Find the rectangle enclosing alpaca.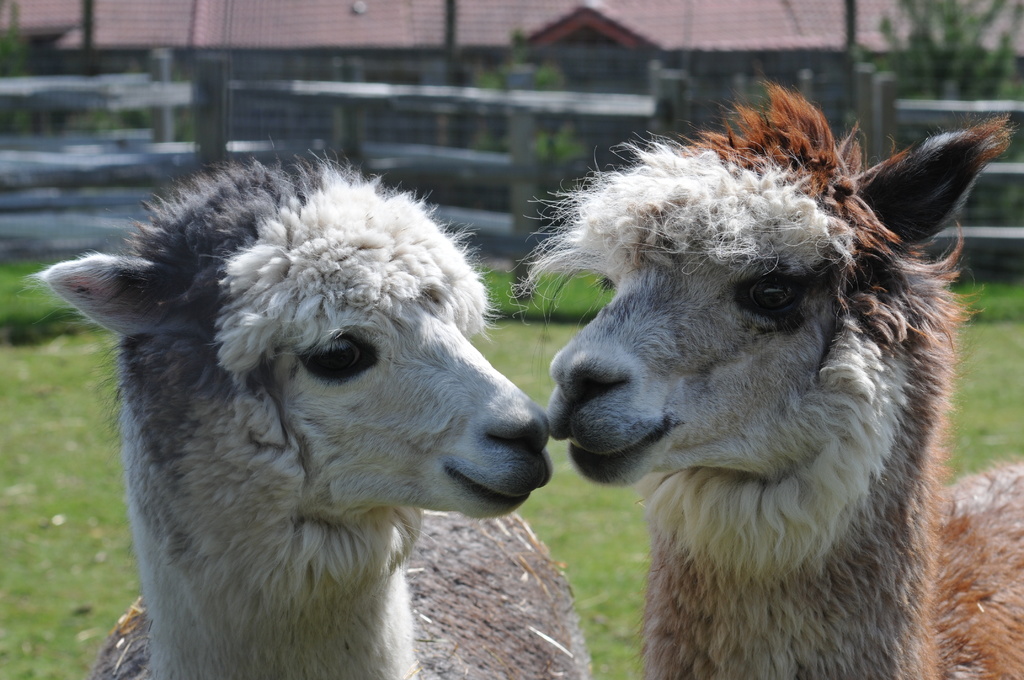
pyautogui.locateOnScreen(508, 78, 1023, 679).
